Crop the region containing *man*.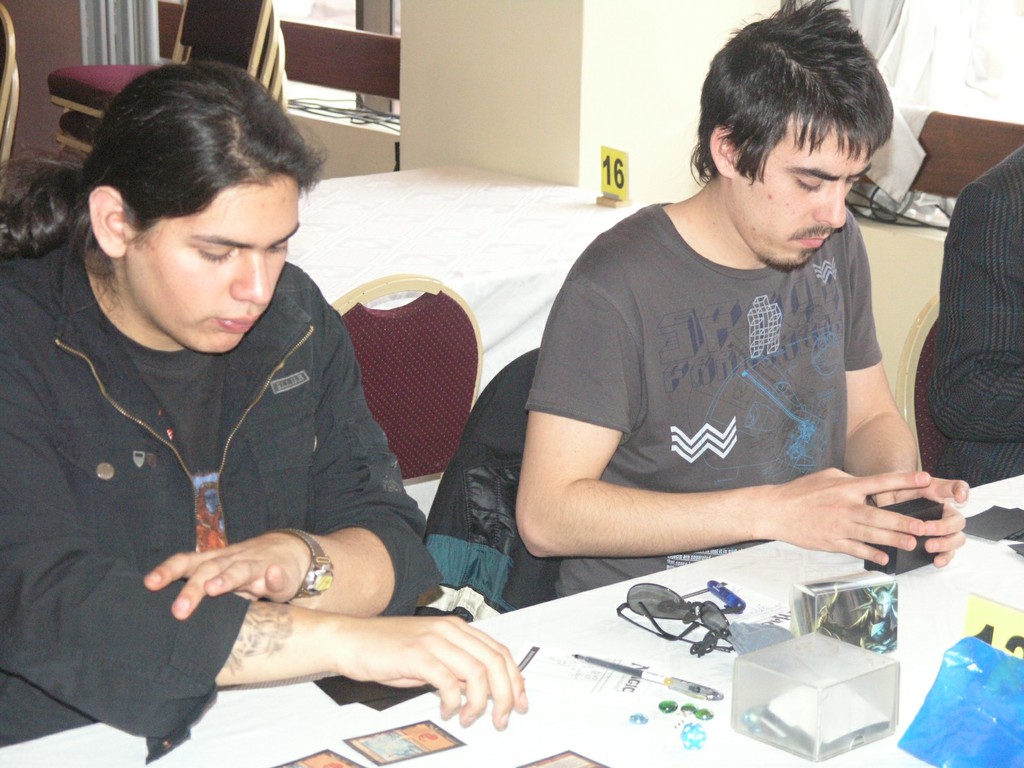
Crop region: rect(513, 0, 973, 598).
